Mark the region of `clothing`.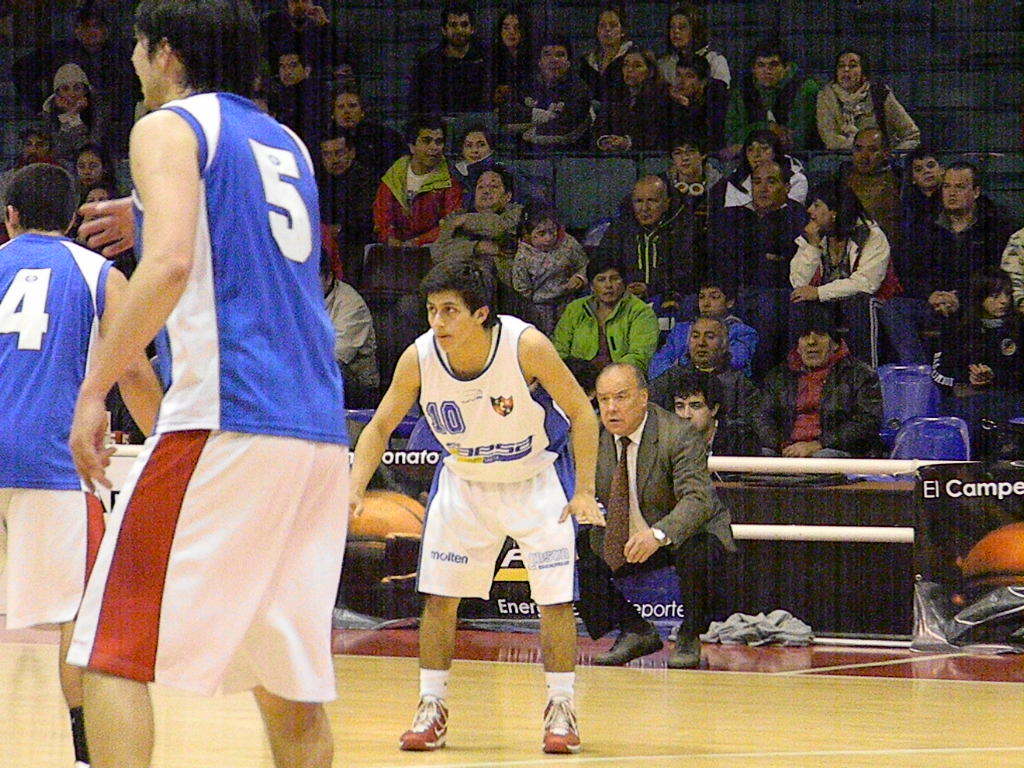
Region: 71:92:340:712.
